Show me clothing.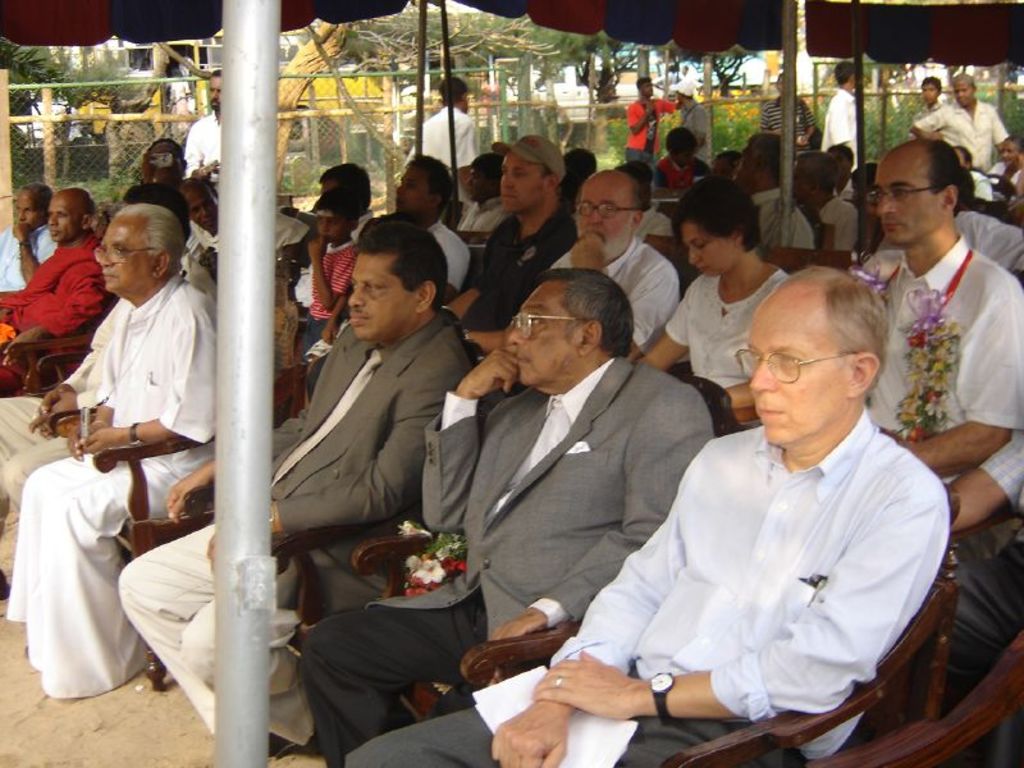
clothing is here: (6, 471, 132, 703).
